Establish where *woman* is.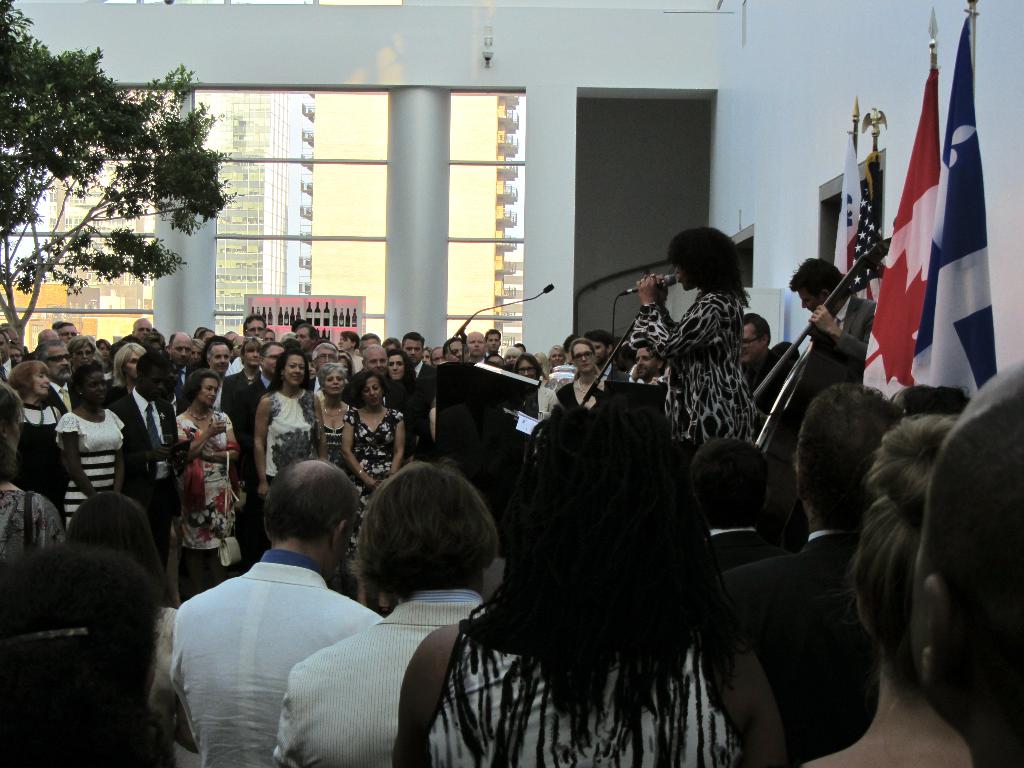
Established at 510:350:564:424.
